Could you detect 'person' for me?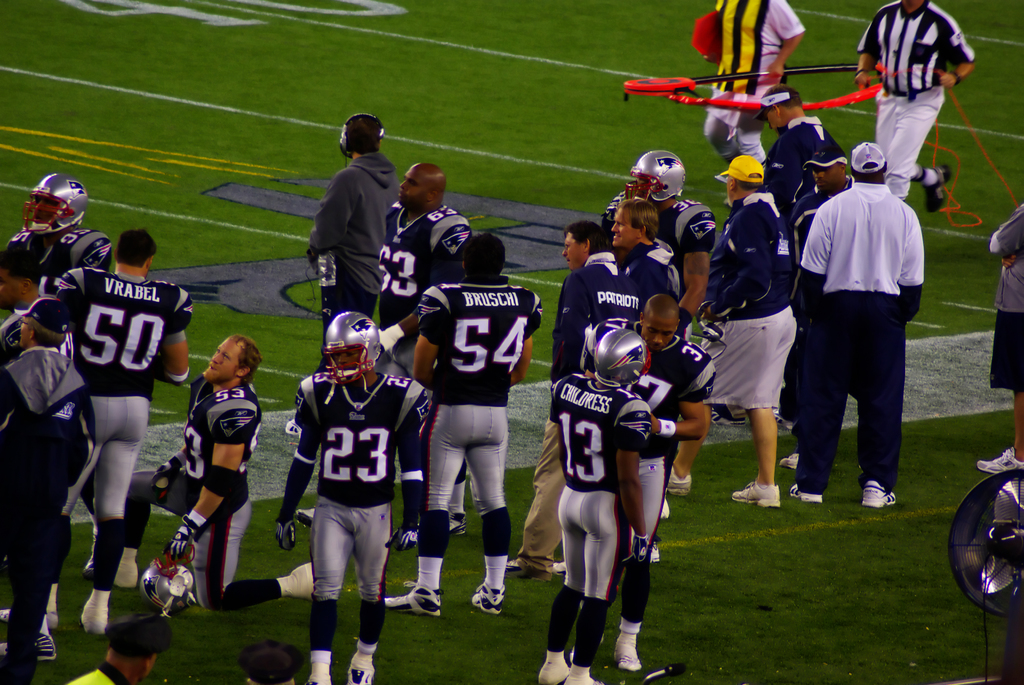
Detection result: (0,245,76,666).
